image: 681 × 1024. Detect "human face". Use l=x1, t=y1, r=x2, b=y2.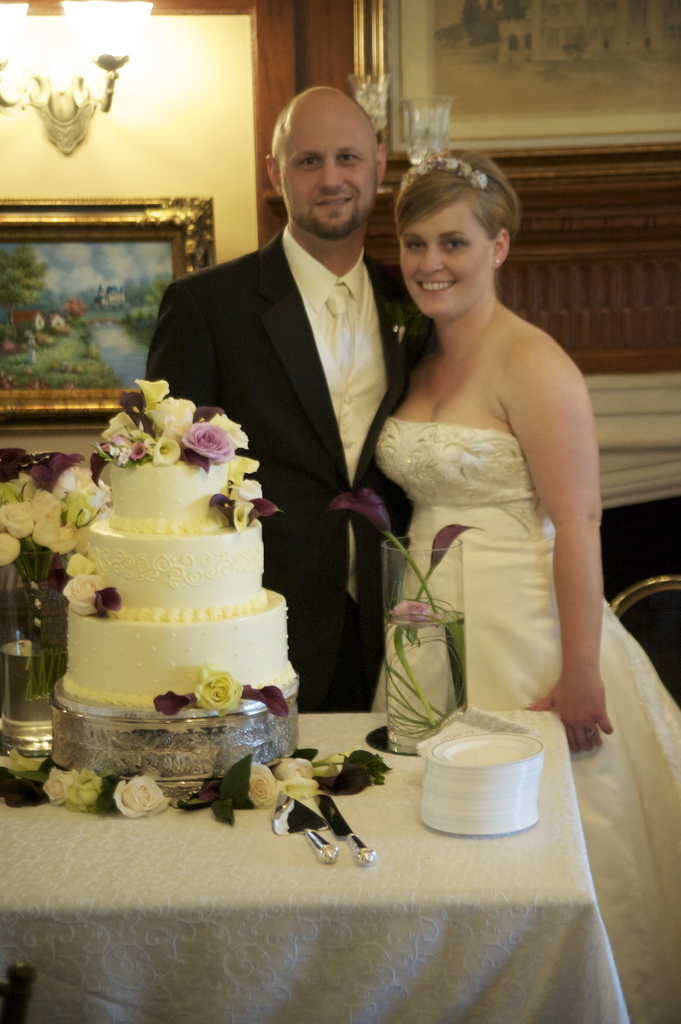
l=278, t=120, r=376, b=239.
